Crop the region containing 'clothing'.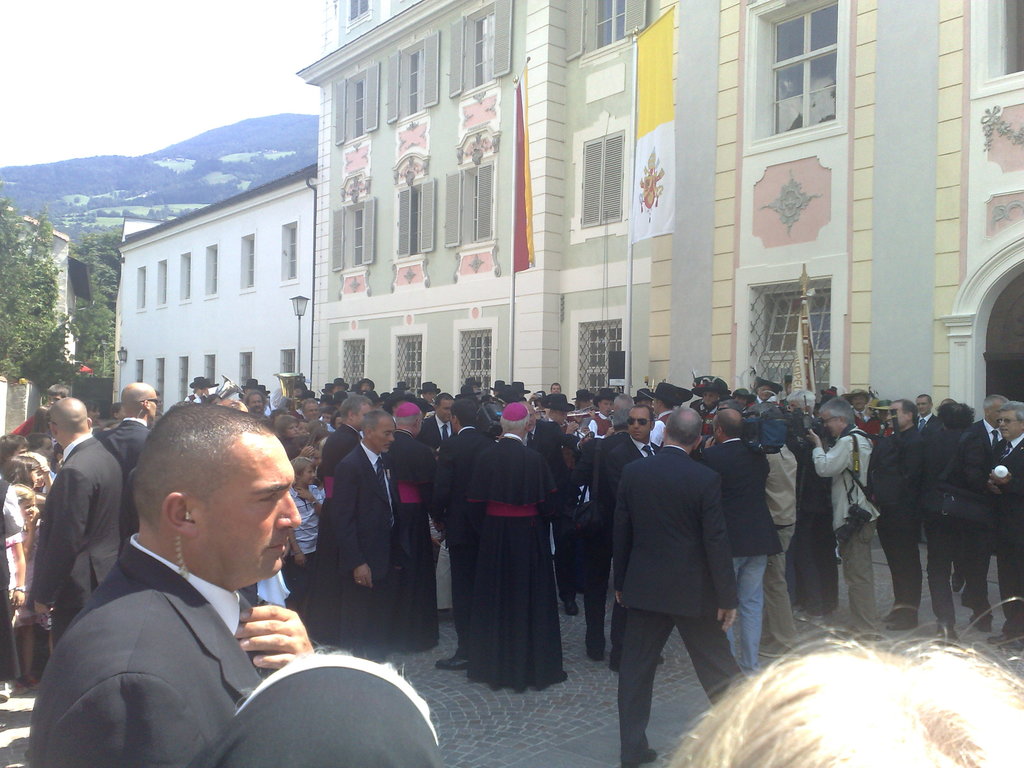
Crop region: <box>916,415,938,433</box>.
